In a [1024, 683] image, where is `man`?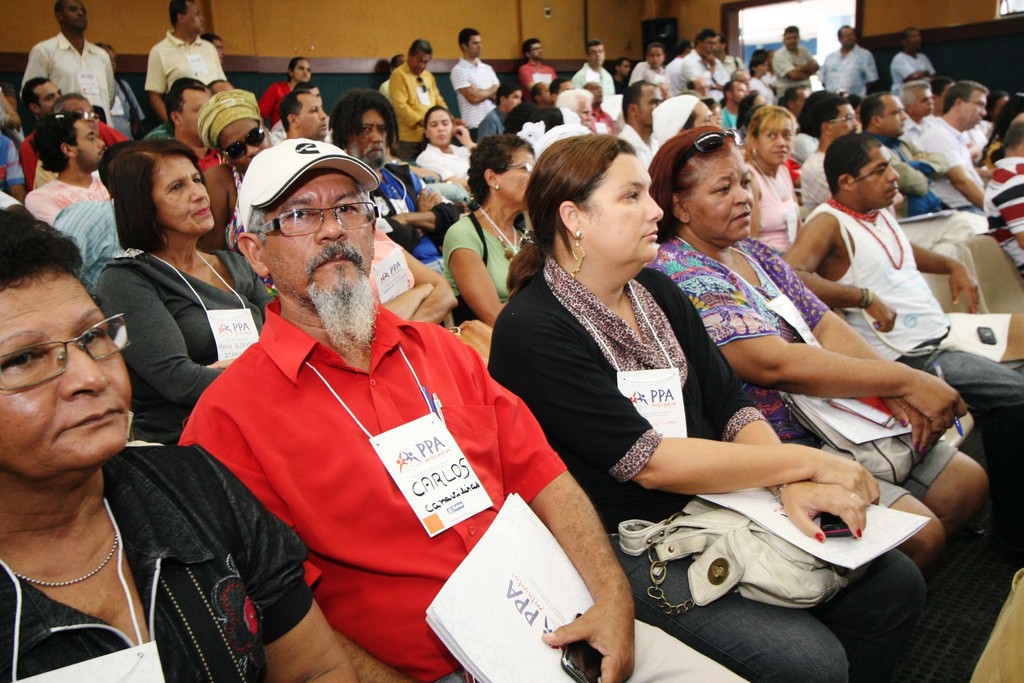
[627, 44, 668, 89].
